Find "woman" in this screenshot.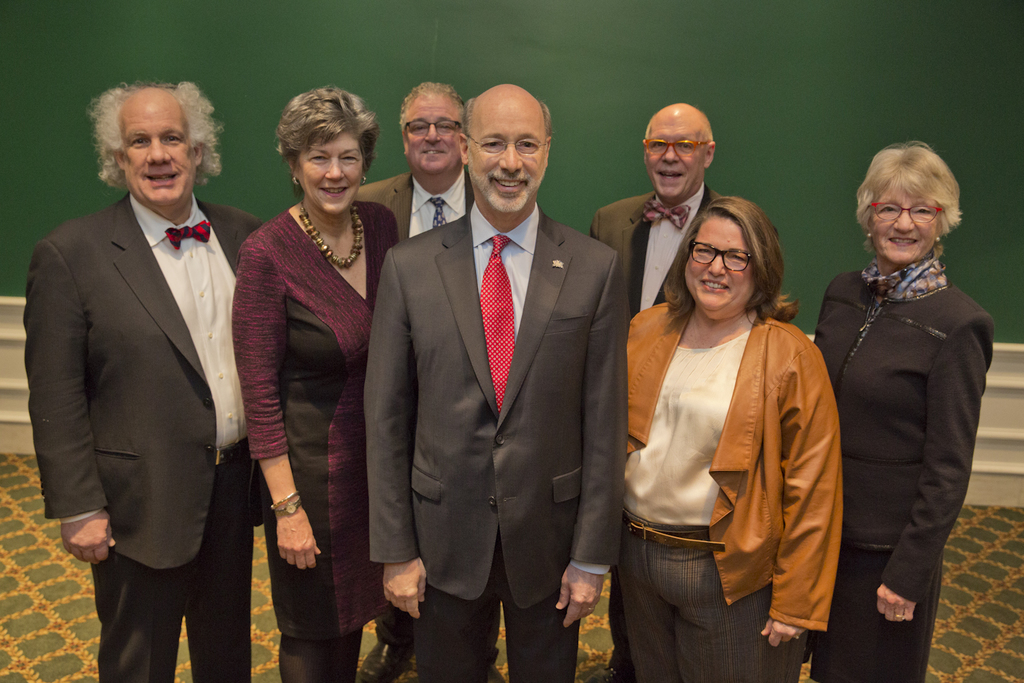
The bounding box for "woman" is 227/84/397/682.
